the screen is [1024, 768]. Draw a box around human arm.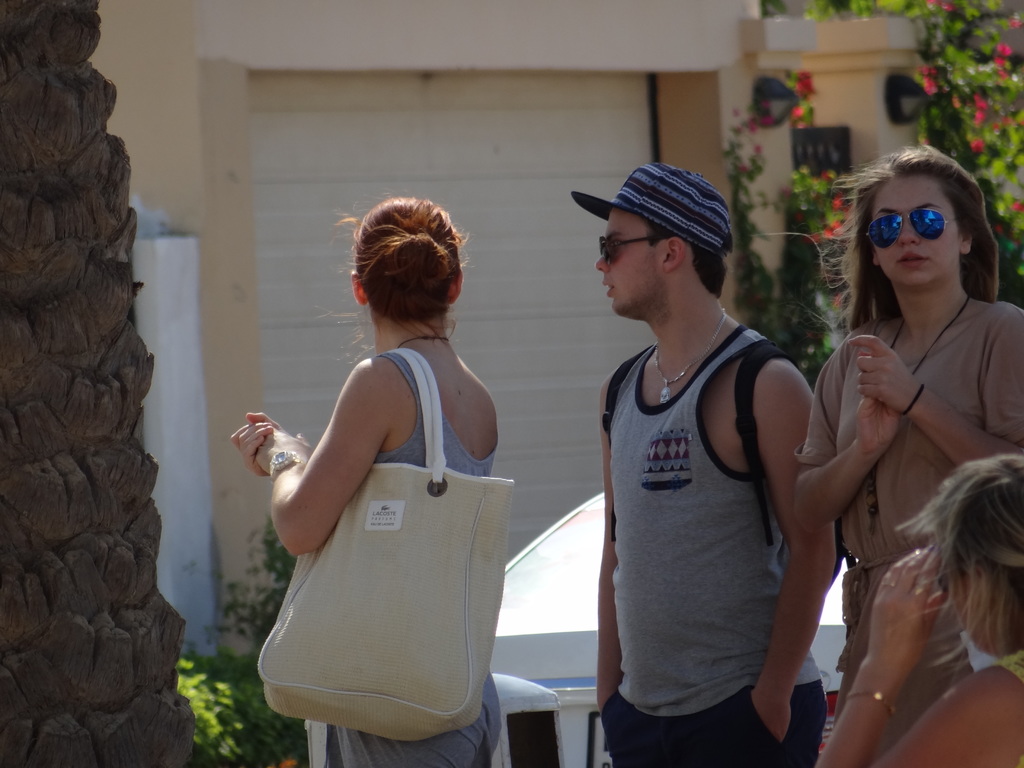
pyautogui.locateOnScreen(790, 327, 901, 547).
